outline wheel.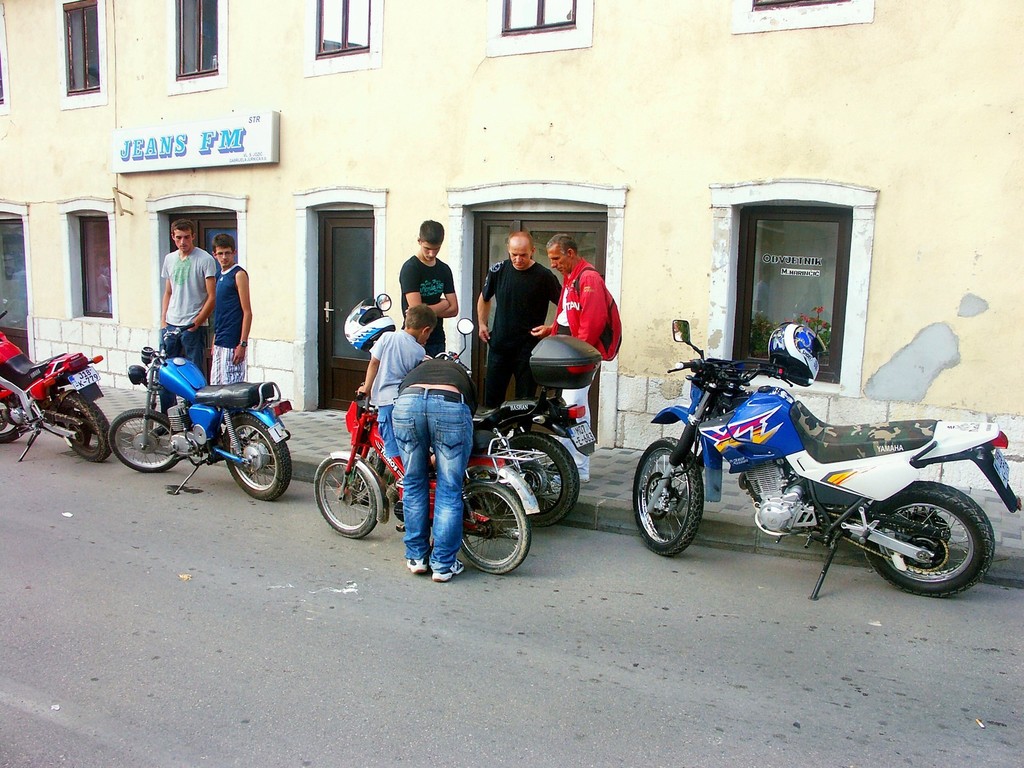
Outline: bbox=[107, 403, 181, 476].
